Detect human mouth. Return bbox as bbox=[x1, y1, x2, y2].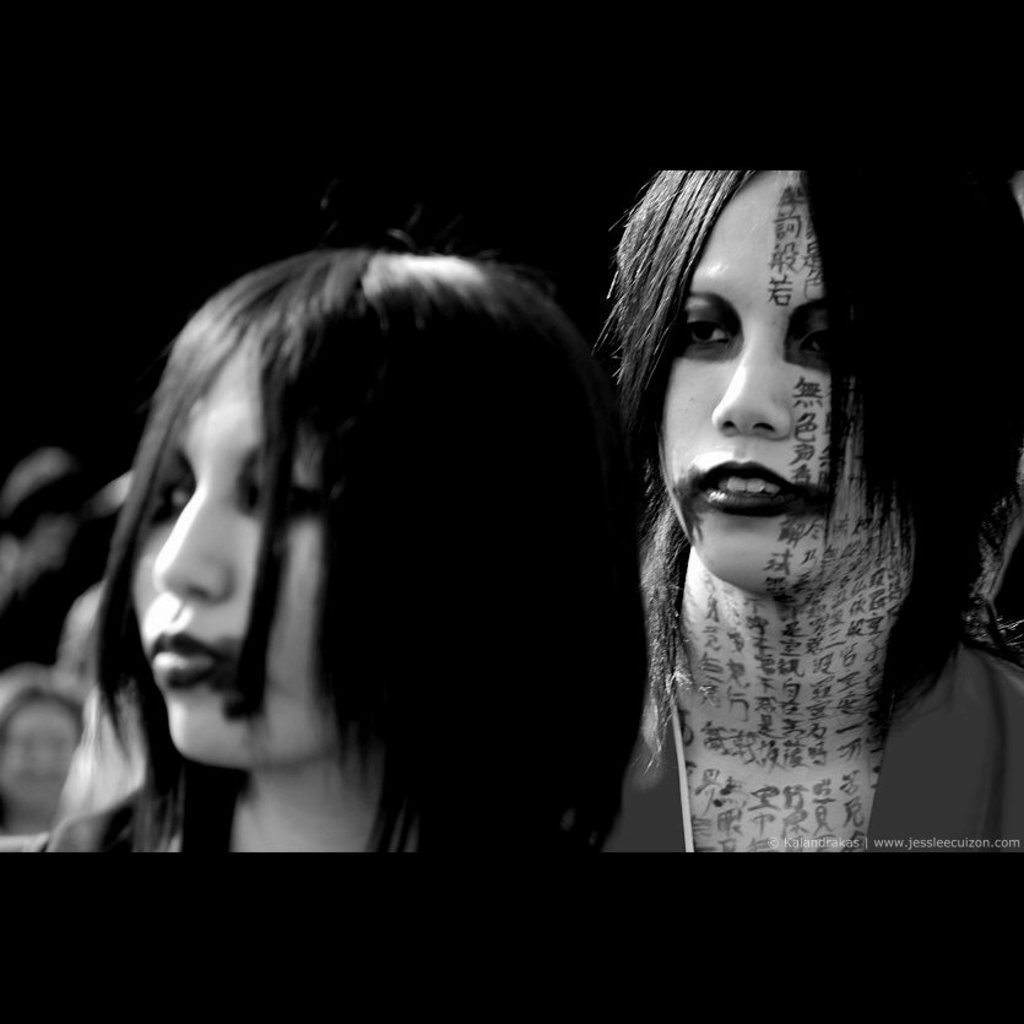
bbox=[693, 461, 804, 510].
